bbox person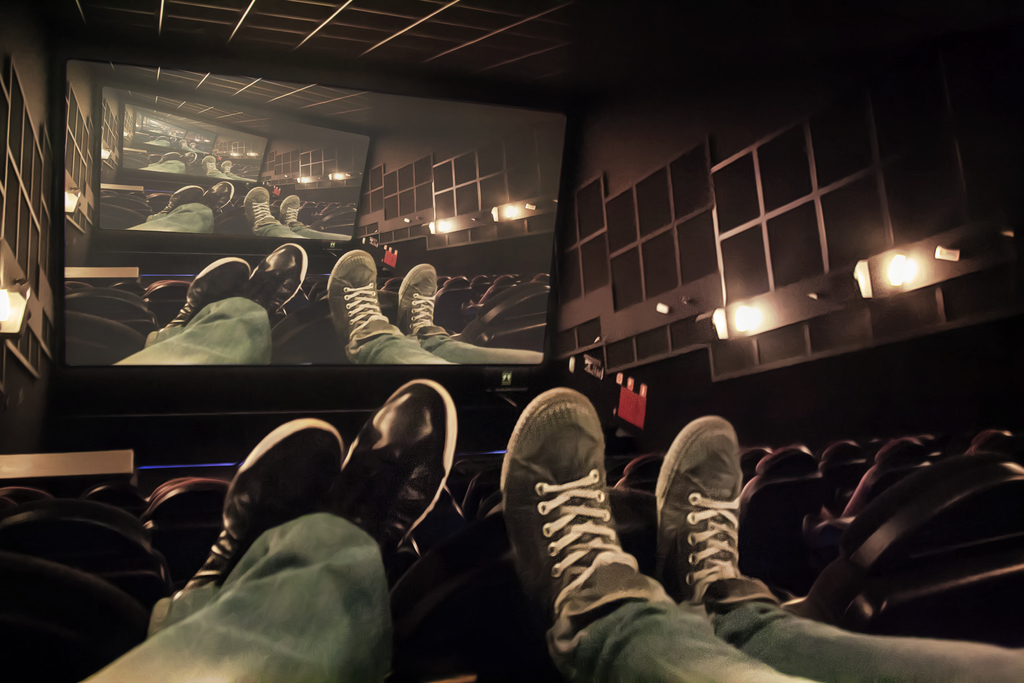
199:156:237:179
